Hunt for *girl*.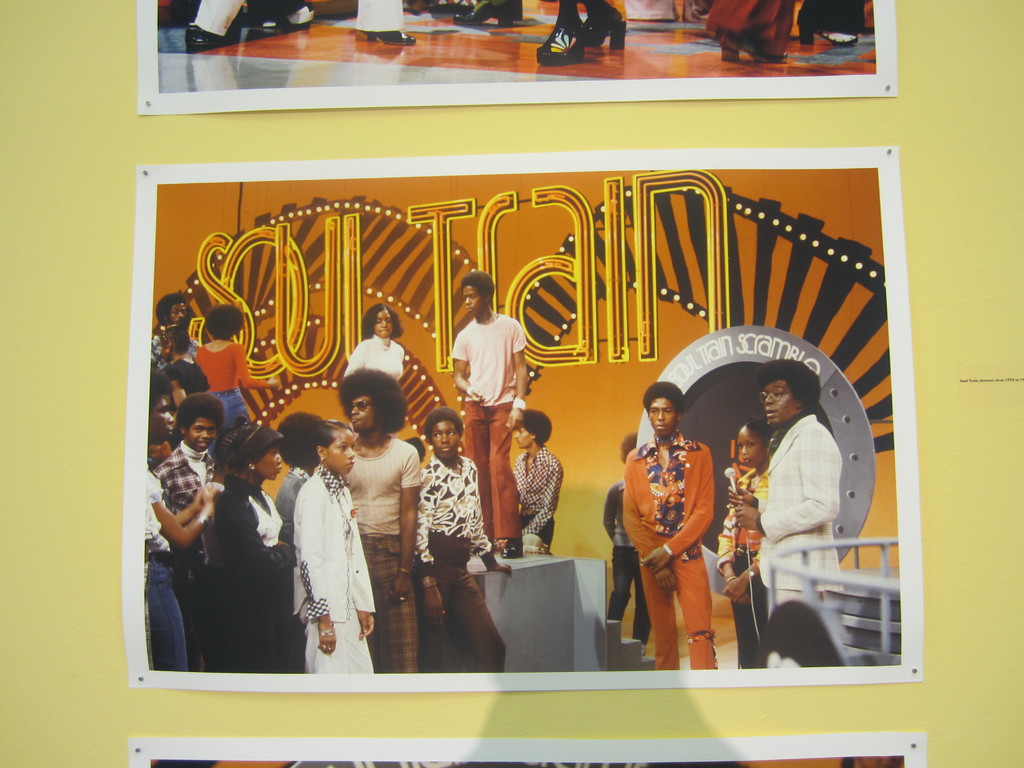
Hunted down at detection(346, 303, 408, 385).
